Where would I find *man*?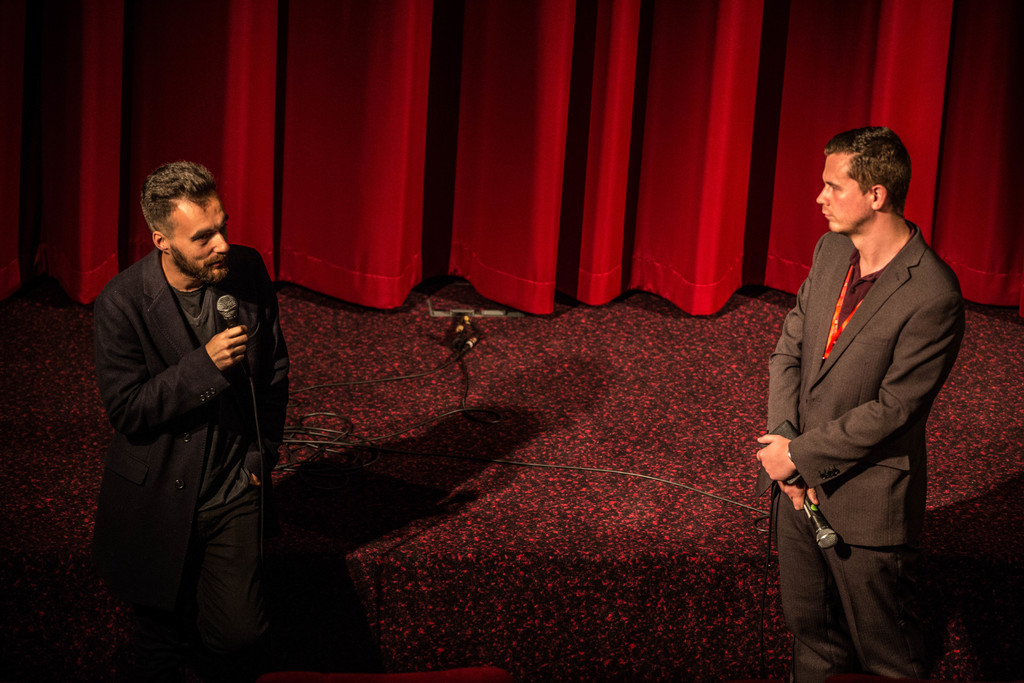
At {"left": 755, "top": 126, "right": 971, "bottom": 682}.
